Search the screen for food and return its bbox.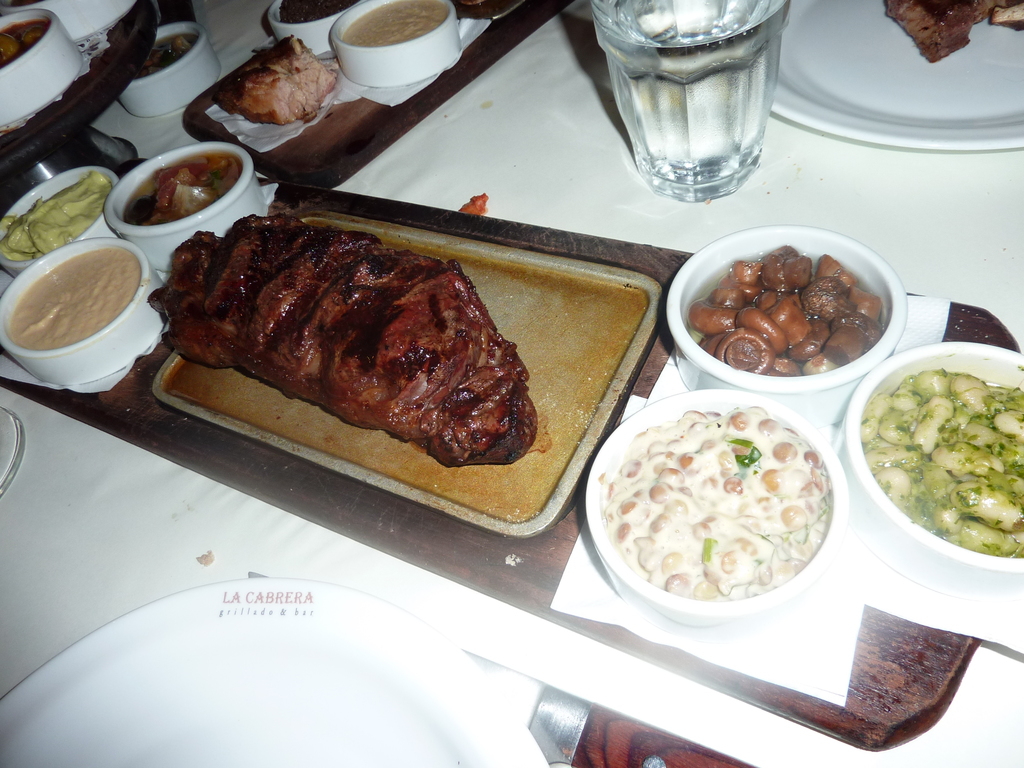
Found: bbox=(19, 24, 51, 45).
